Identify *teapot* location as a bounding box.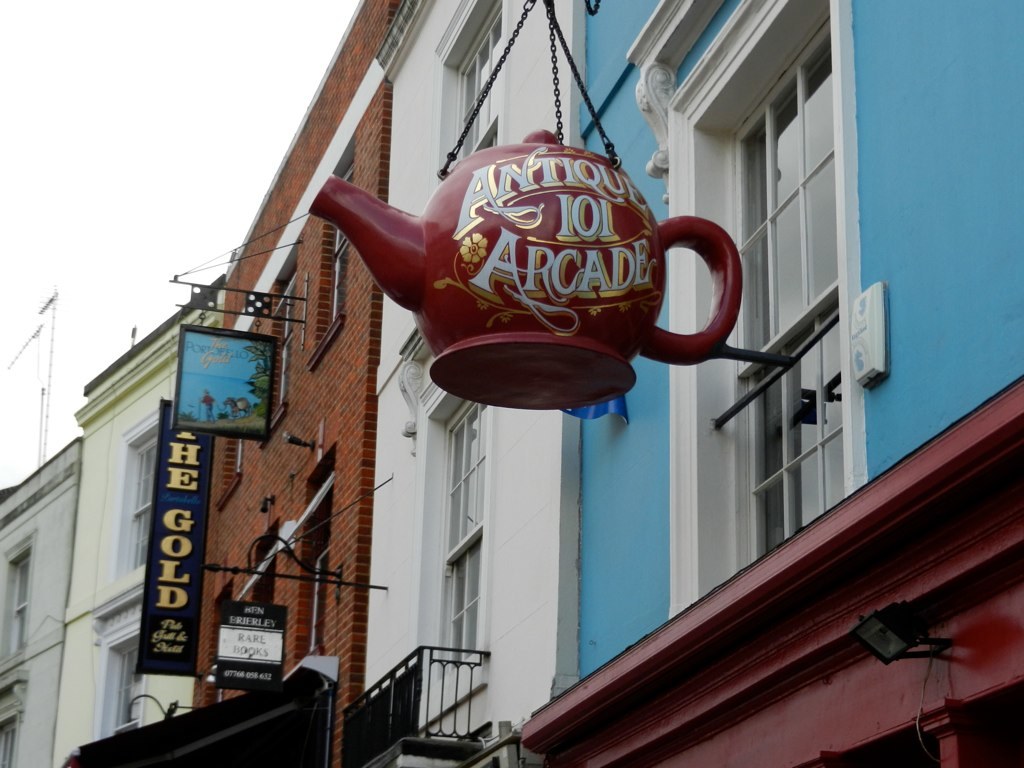
<region>310, 125, 745, 410</region>.
